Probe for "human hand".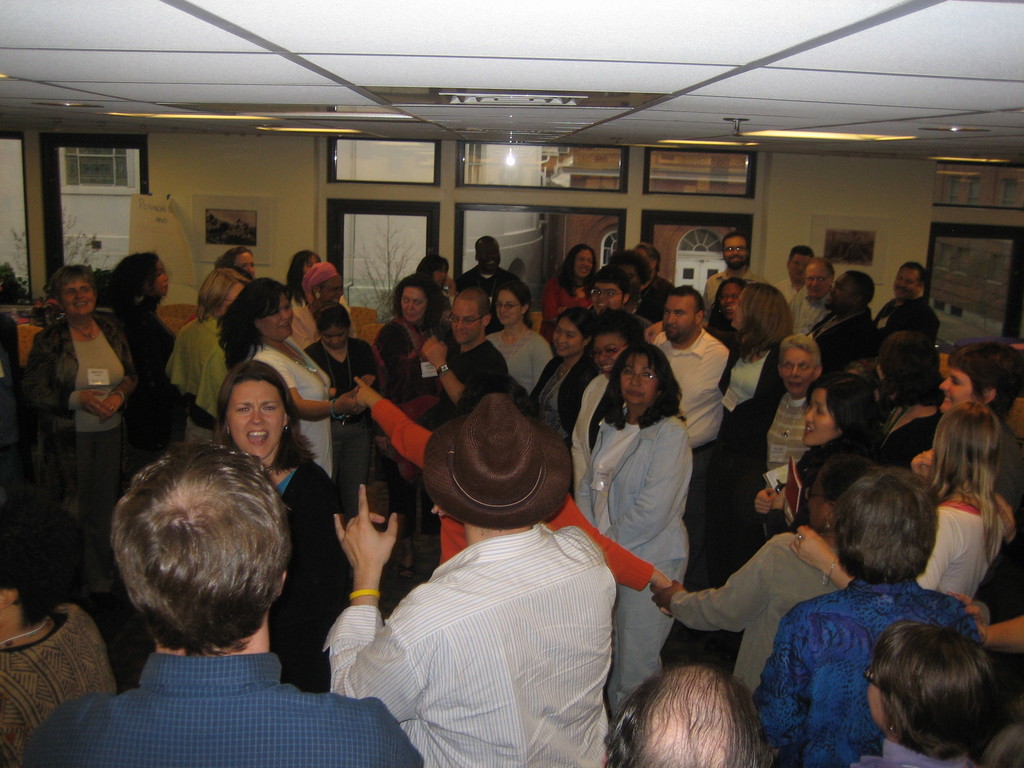
Probe result: x1=445 y1=274 x2=459 y2=297.
